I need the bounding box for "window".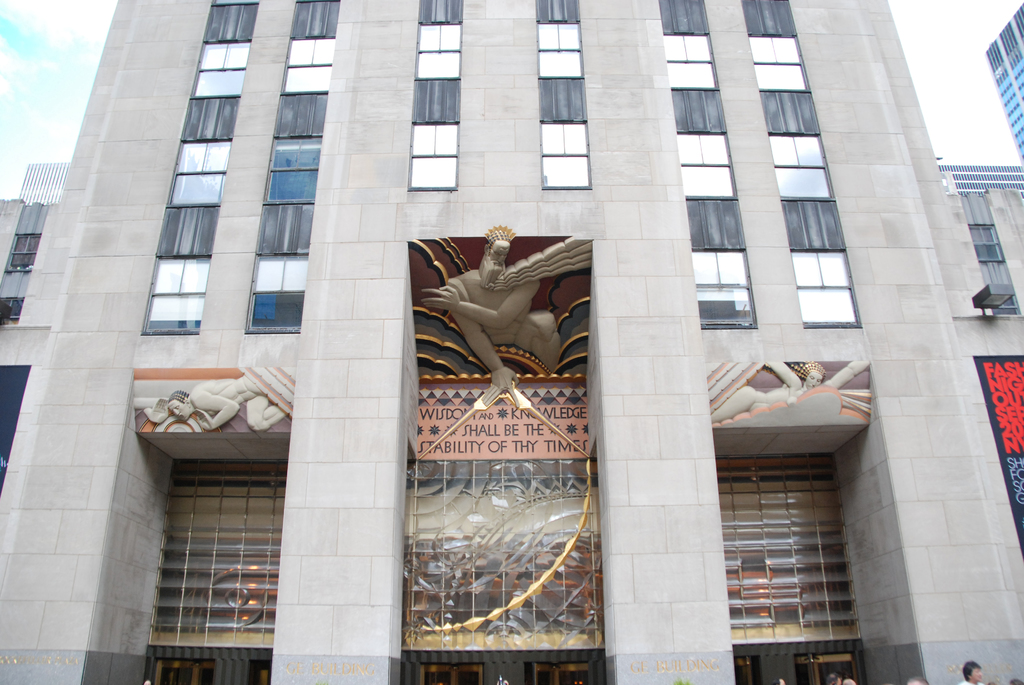
Here it is: {"x1": 181, "y1": 96, "x2": 242, "y2": 139}.
